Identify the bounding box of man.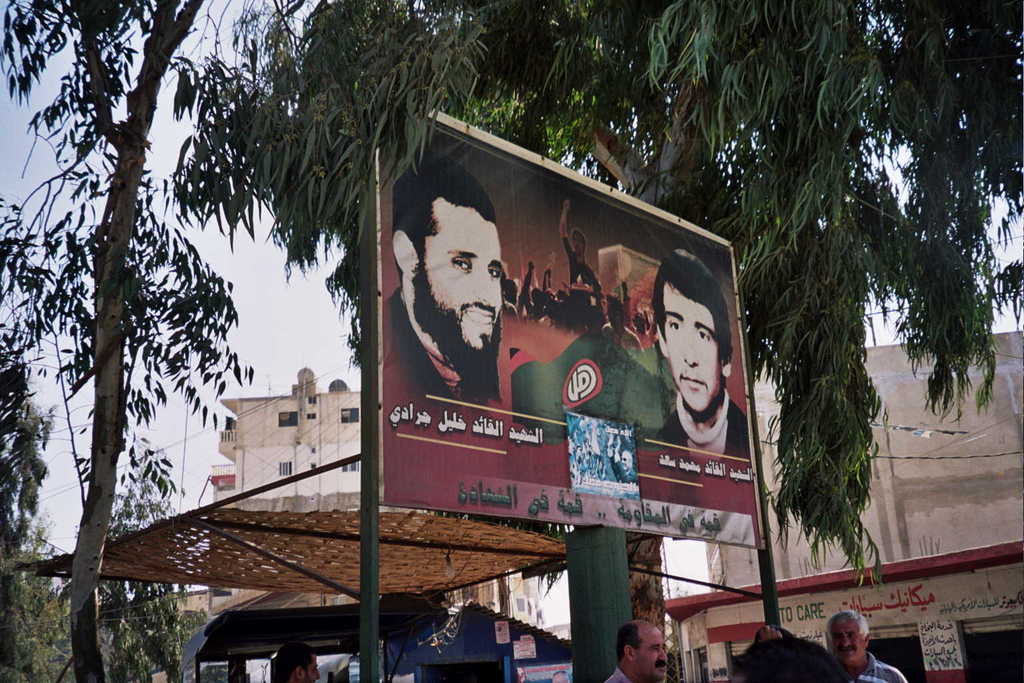
box=[828, 607, 900, 682].
